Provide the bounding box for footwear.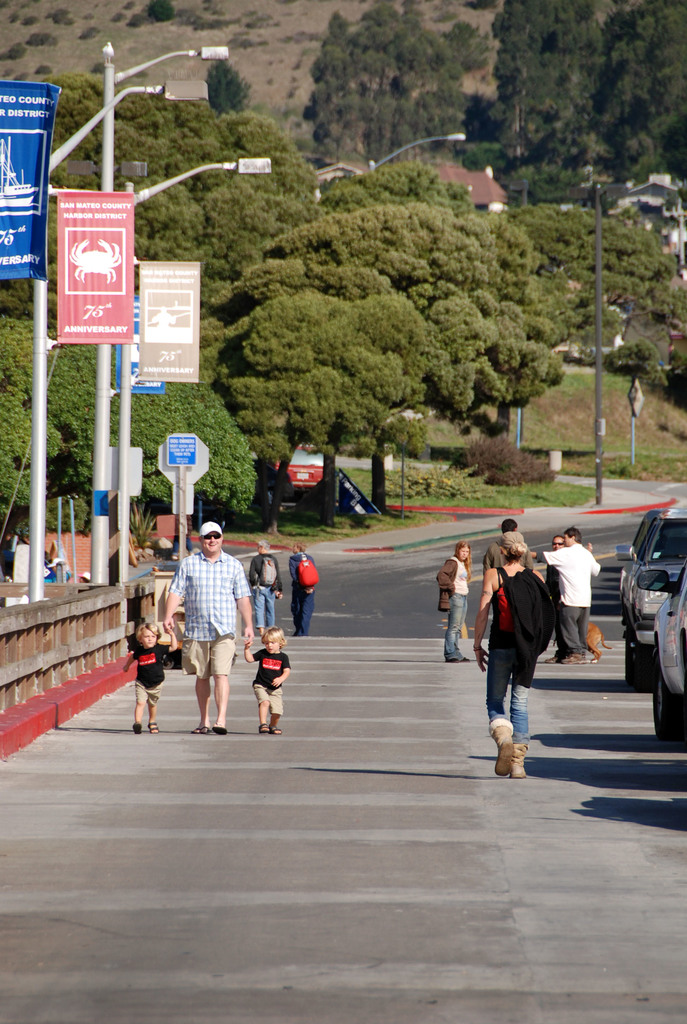
l=134, t=721, r=143, b=732.
